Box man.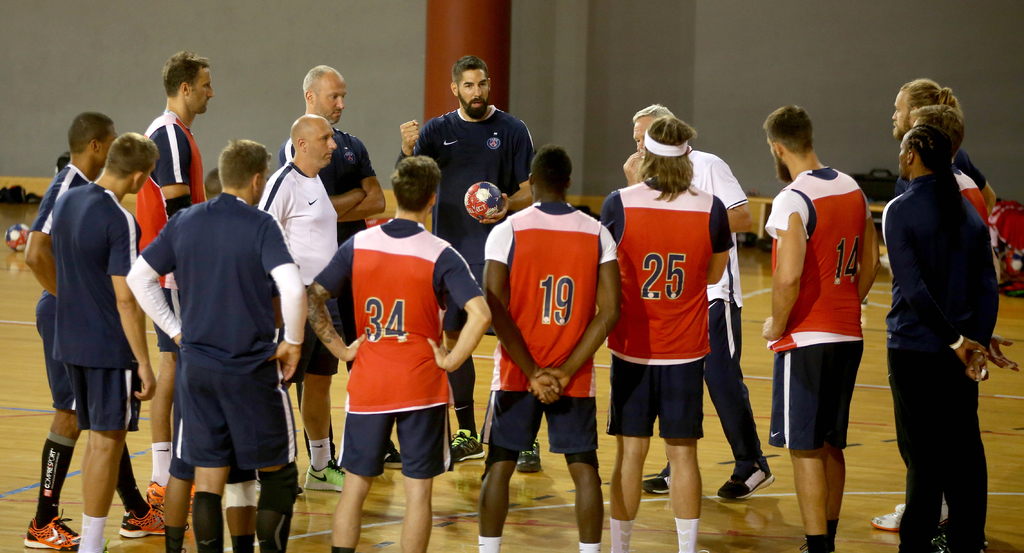
255,113,348,496.
